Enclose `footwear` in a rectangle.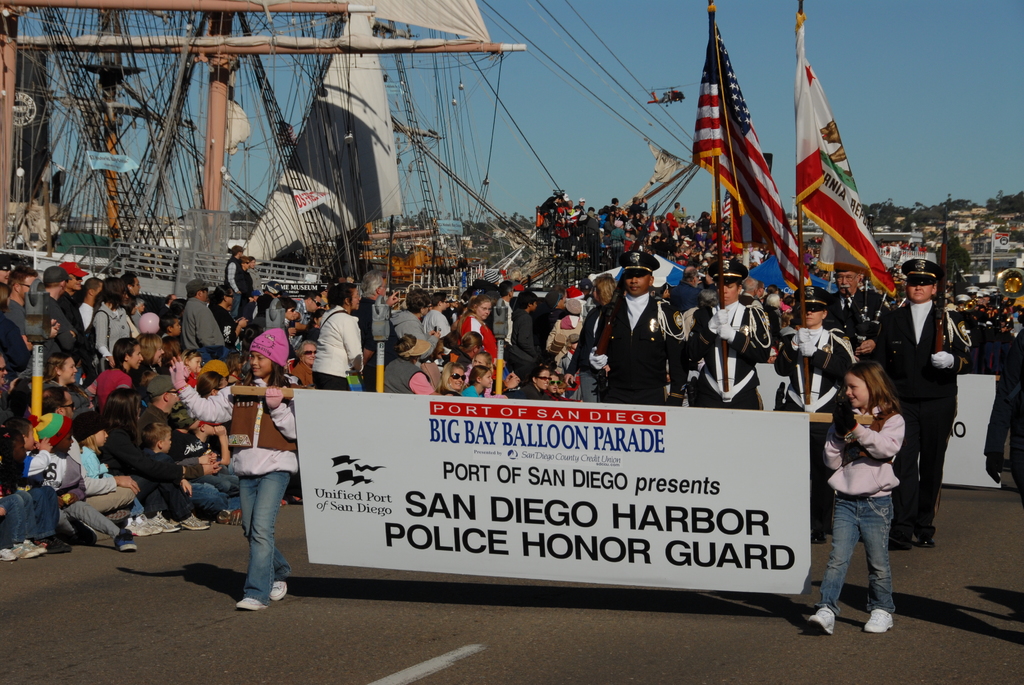
box(217, 509, 231, 523).
